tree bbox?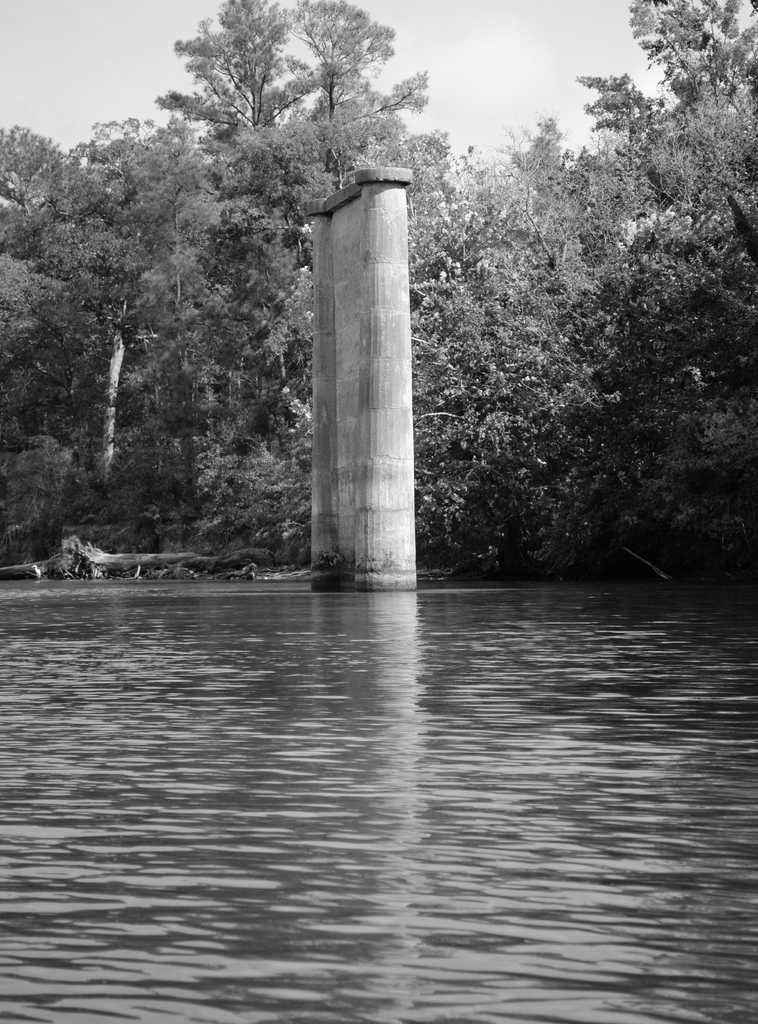
crop(141, 222, 313, 572)
